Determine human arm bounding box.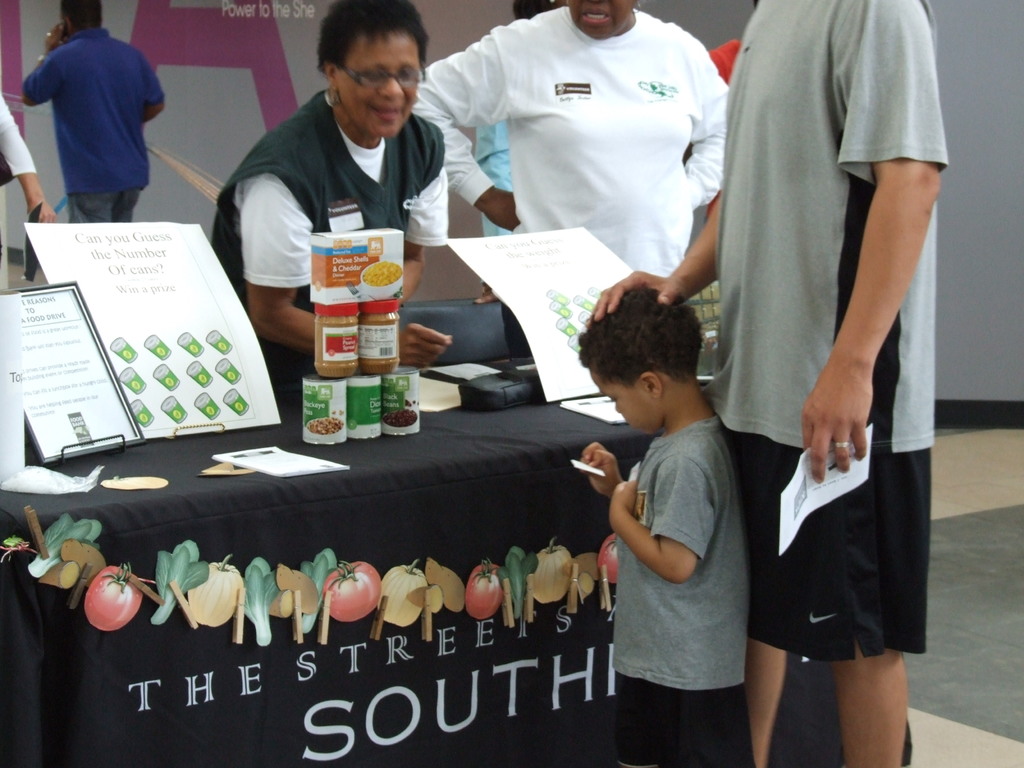
Determined: BBox(475, 113, 516, 306).
